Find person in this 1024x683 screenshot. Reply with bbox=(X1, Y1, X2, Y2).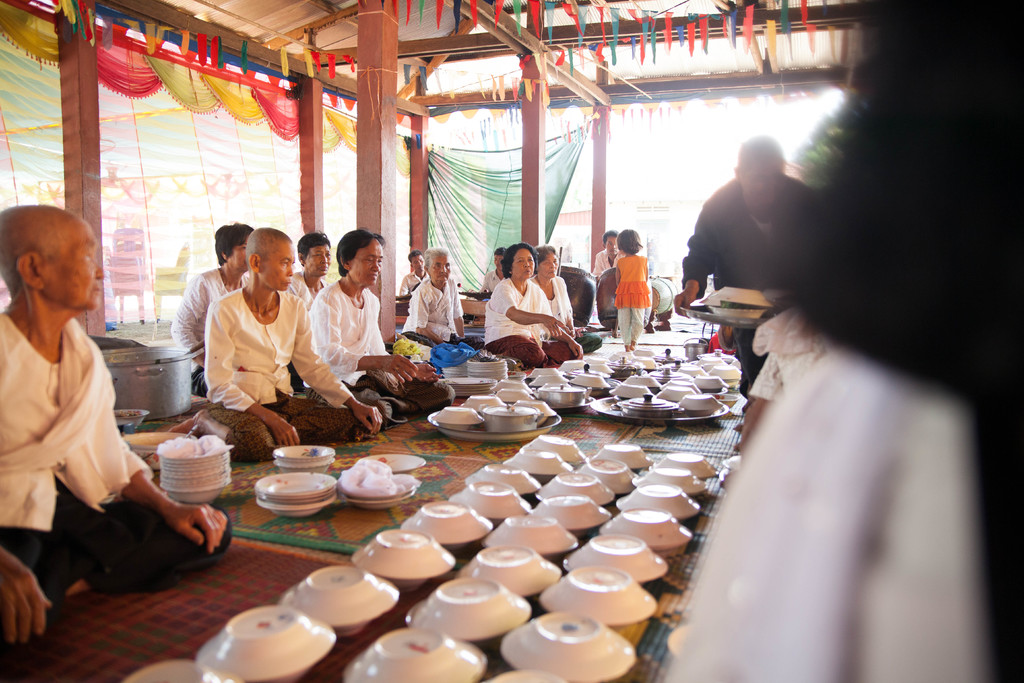
bbox=(284, 230, 332, 311).
